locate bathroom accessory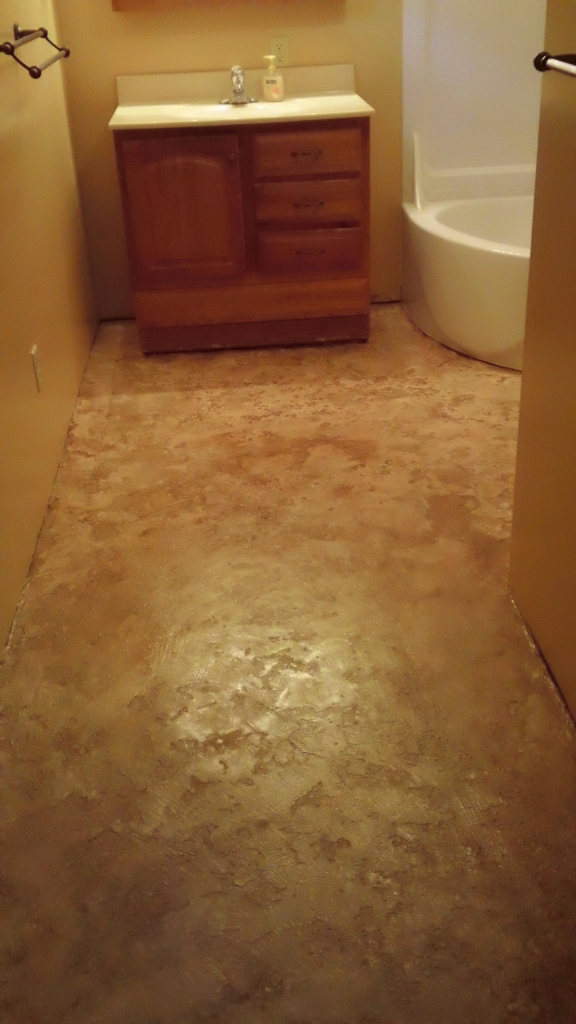
221 65 259 105
